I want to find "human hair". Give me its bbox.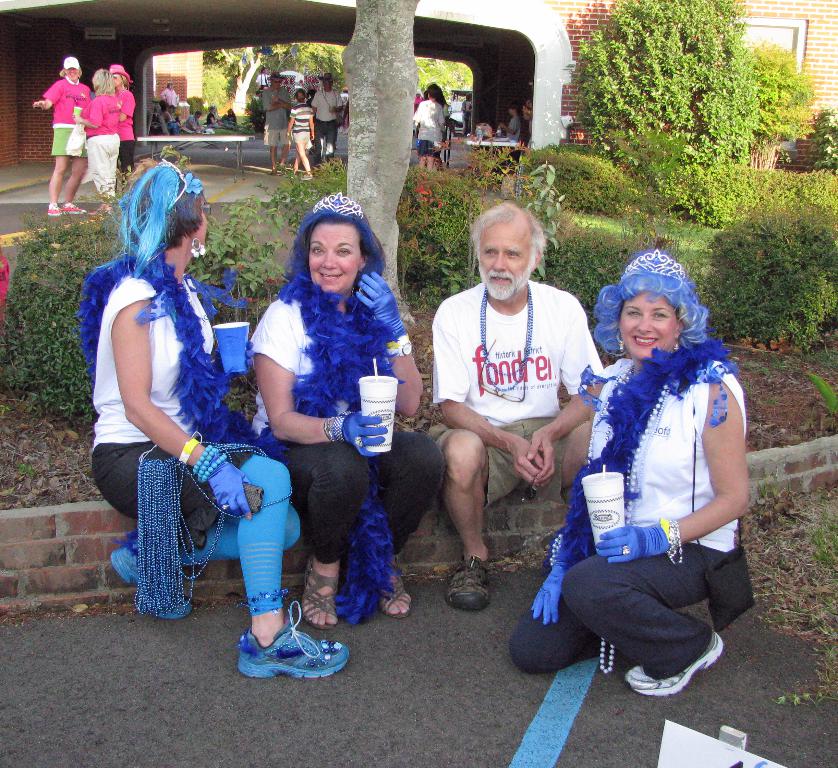
crop(465, 92, 471, 102).
